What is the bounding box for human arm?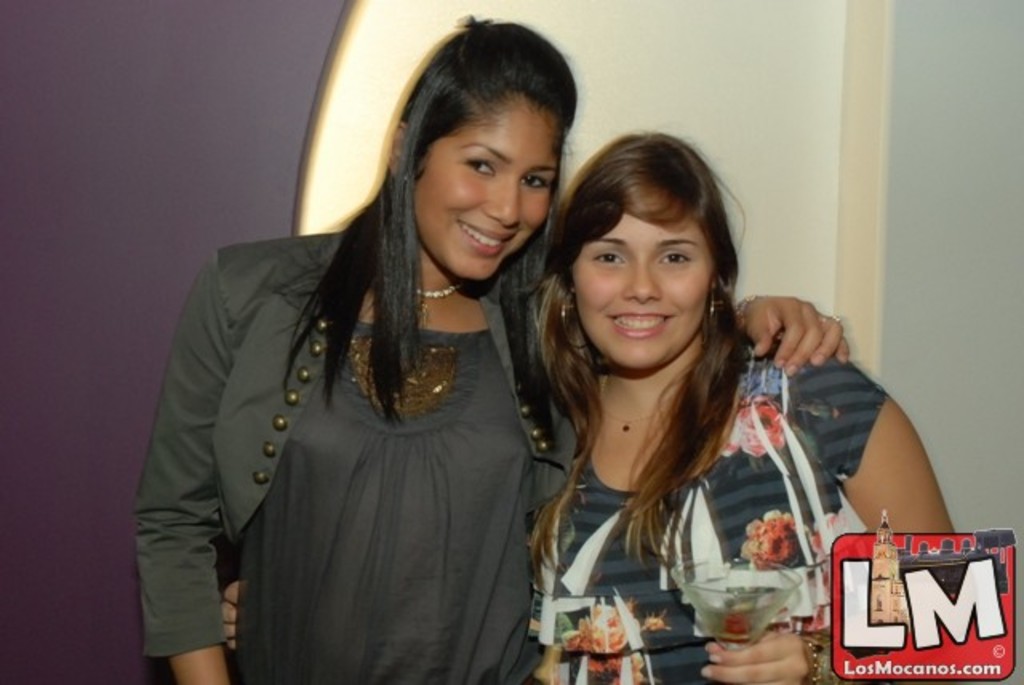
detection(699, 370, 963, 680).
